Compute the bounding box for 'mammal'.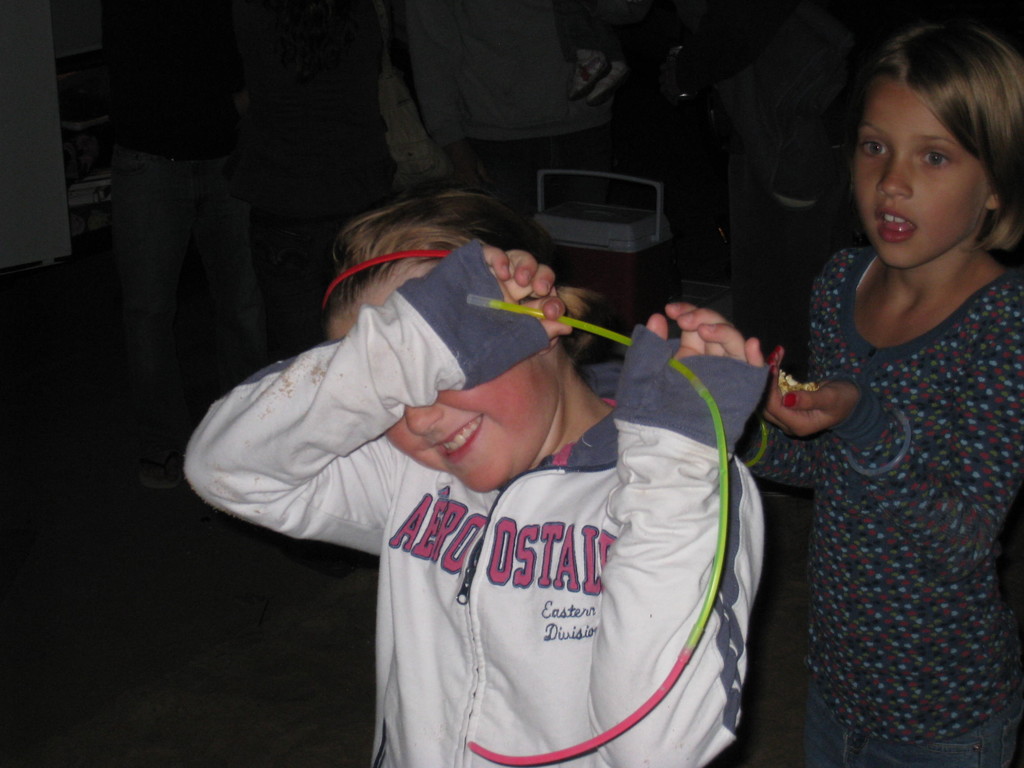
176/179/820/762.
